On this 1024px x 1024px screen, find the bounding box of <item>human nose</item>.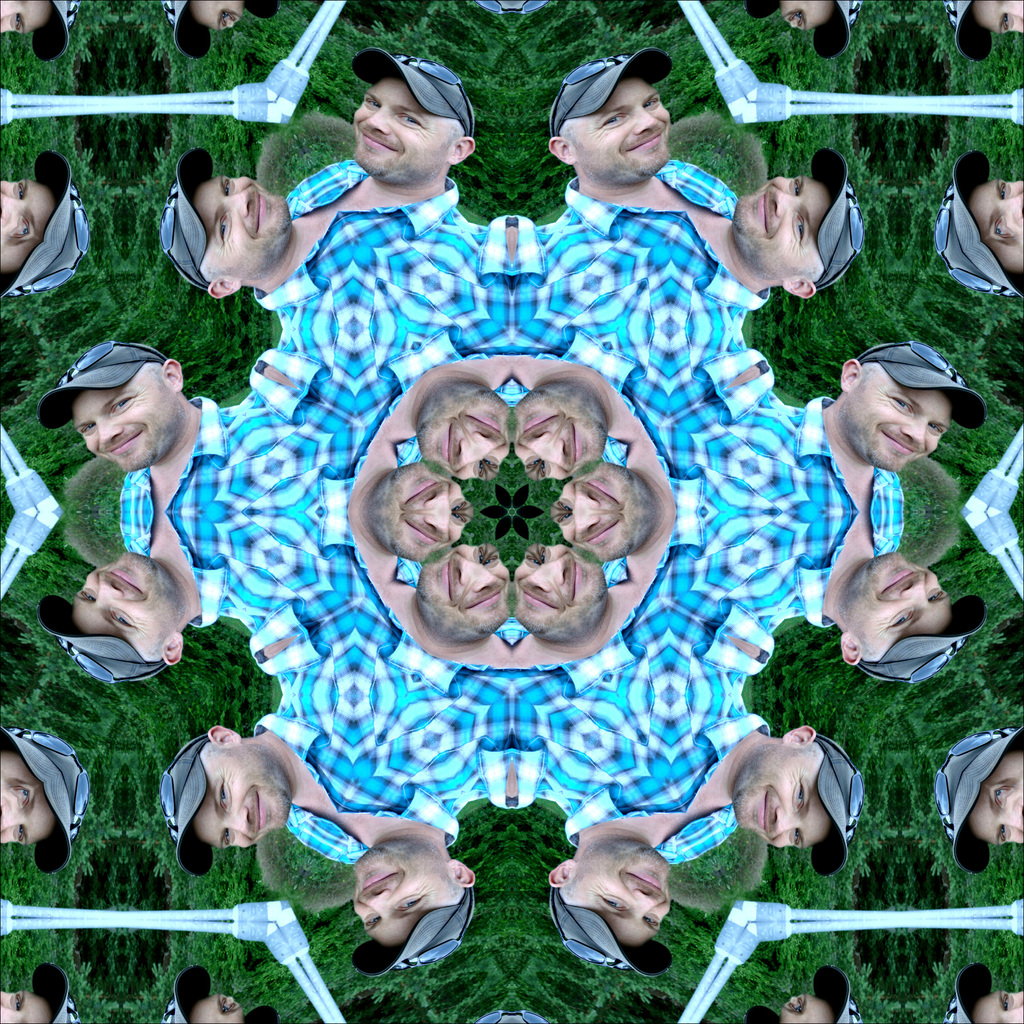
Bounding box: (x1=1001, y1=812, x2=1023, y2=826).
